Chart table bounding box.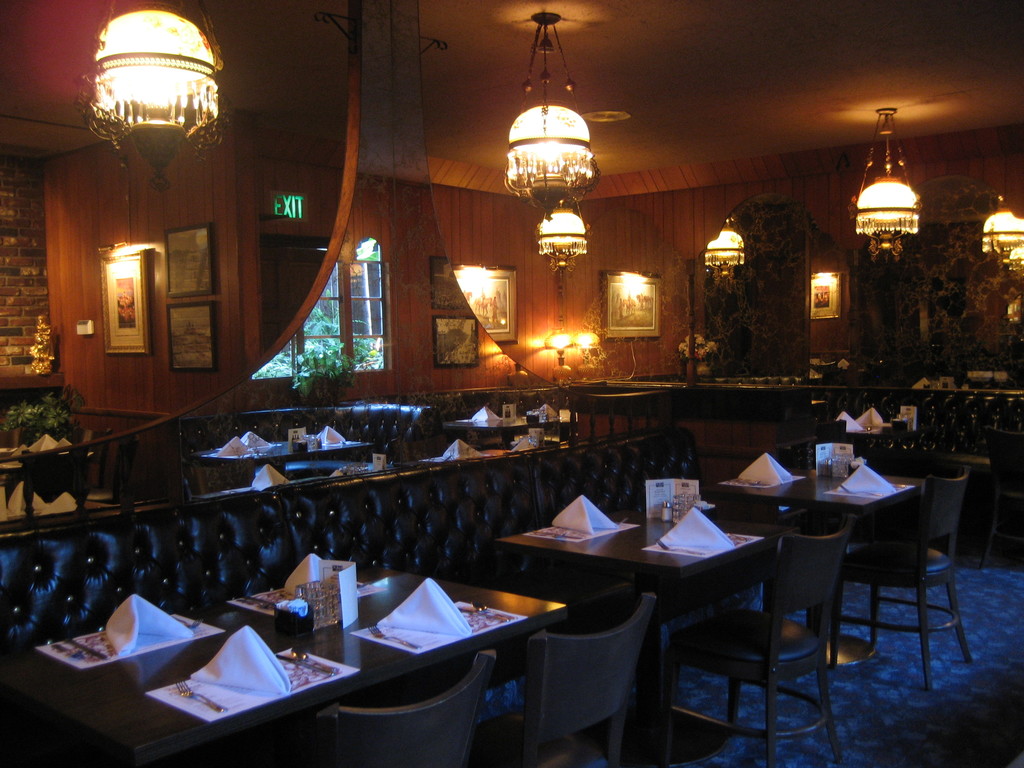
Charted: [x1=54, y1=572, x2=581, y2=763].
